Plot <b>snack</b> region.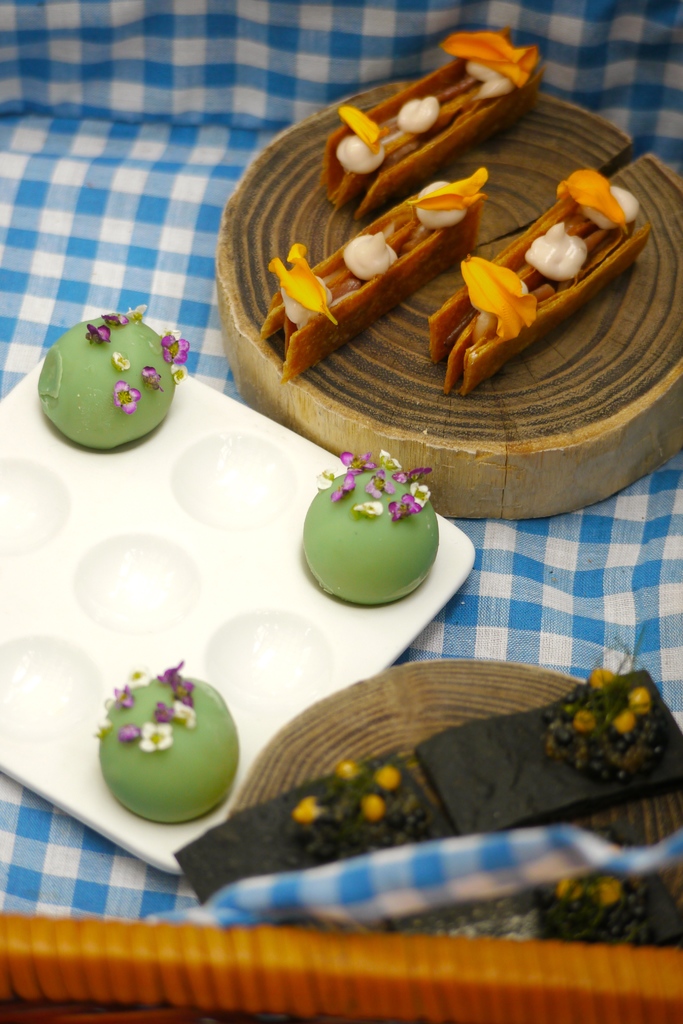
Plotted at (210, 60, 655, 431).
